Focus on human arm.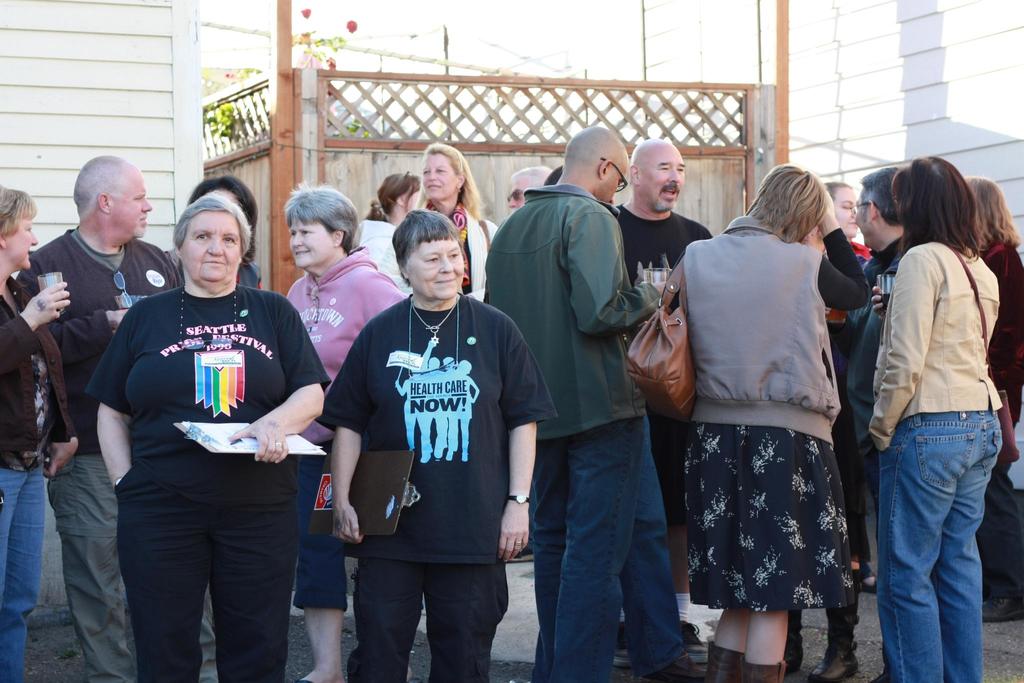
Focused at [left=493, top=320, right=540, bottom=567].
